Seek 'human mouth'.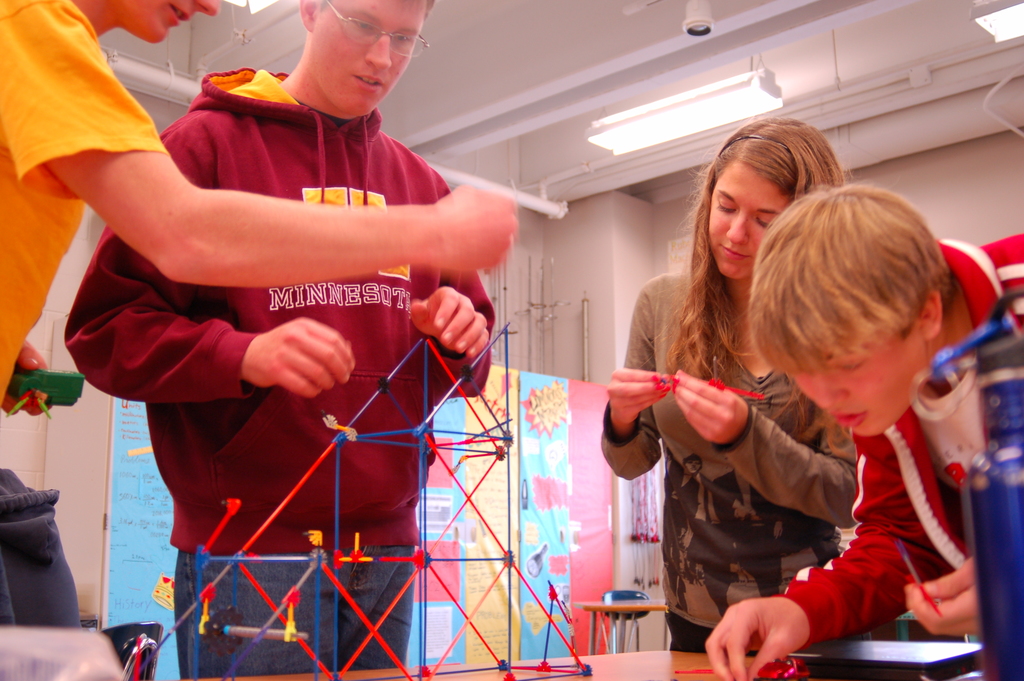
select_region(166, 5, 191, 26).
